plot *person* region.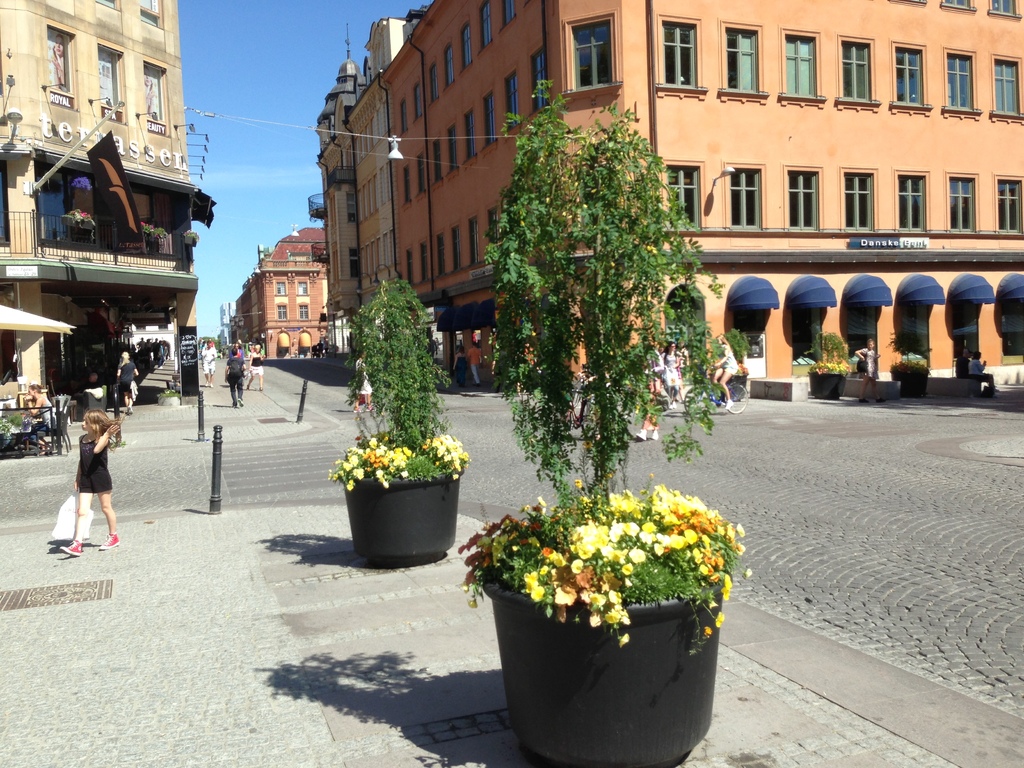
Plotted at (x1=661, y1=342, x2=680, y2=407).
